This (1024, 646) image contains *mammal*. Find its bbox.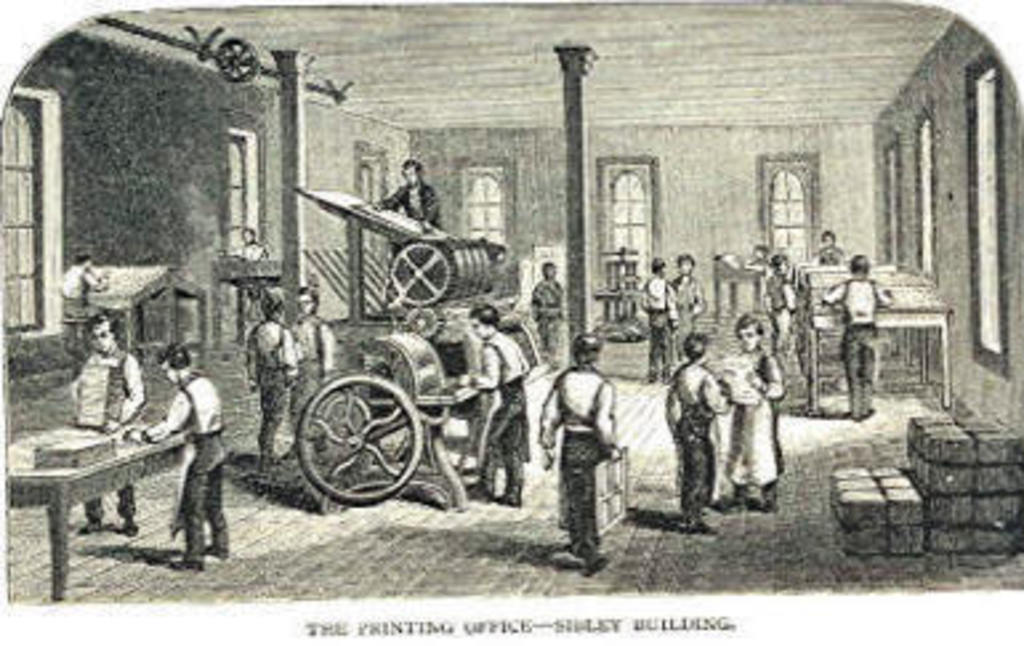
[x1=668, y1=330, x2=729, y2=537].
